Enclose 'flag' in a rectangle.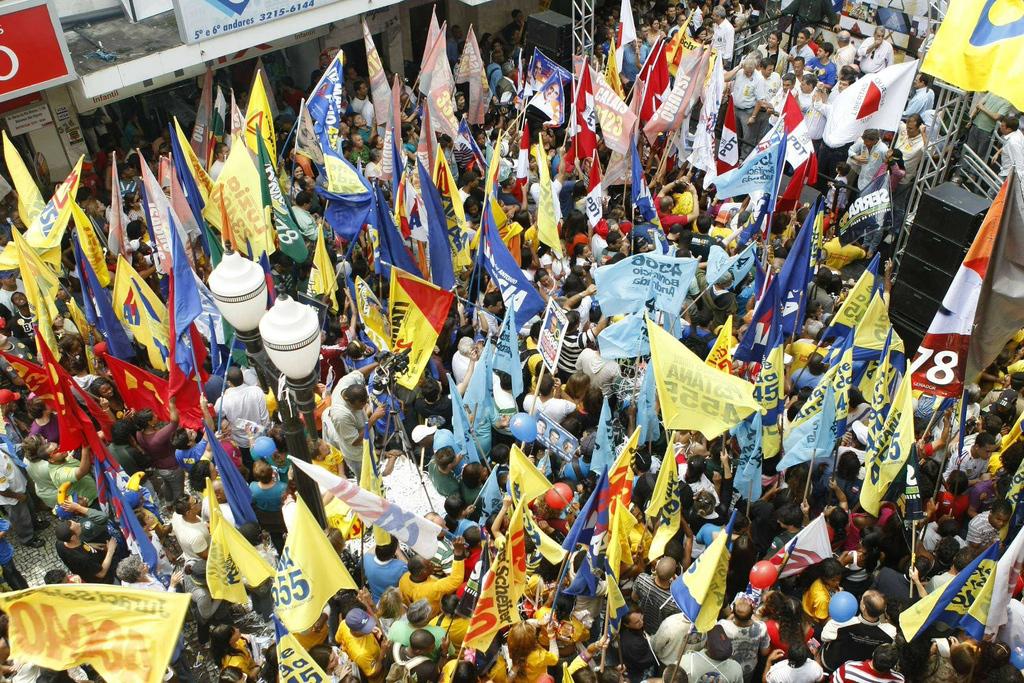
region(32, 326, 86, 453).
